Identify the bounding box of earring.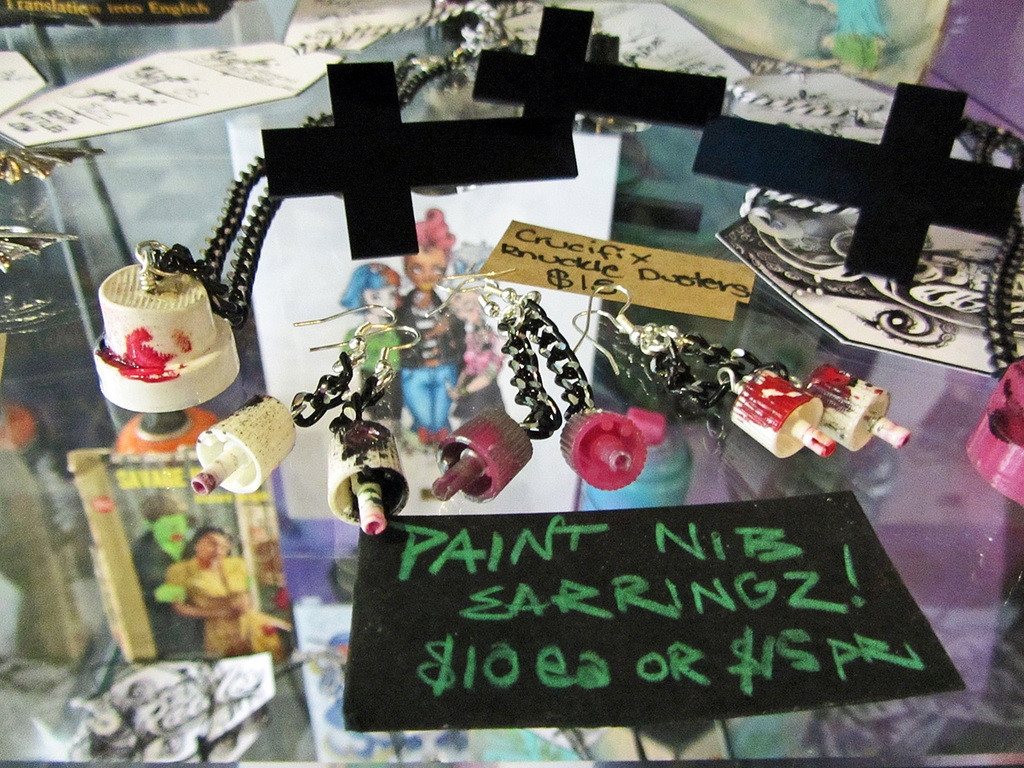
308 321 423 536.
